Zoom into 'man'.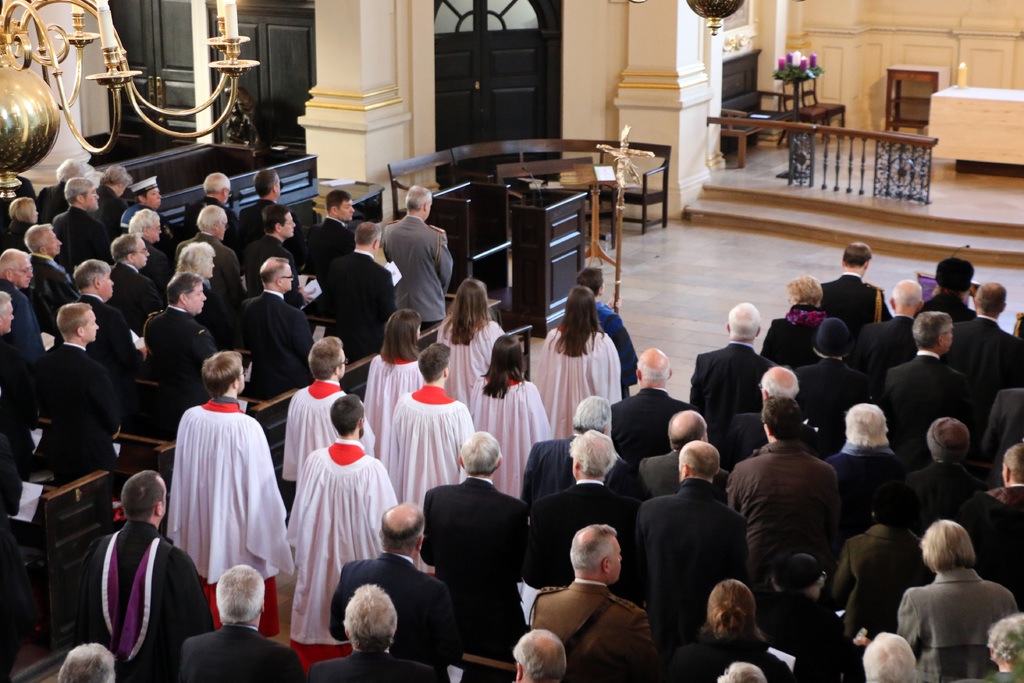
Zoom target: Rect(725, 399, 837, 582).
